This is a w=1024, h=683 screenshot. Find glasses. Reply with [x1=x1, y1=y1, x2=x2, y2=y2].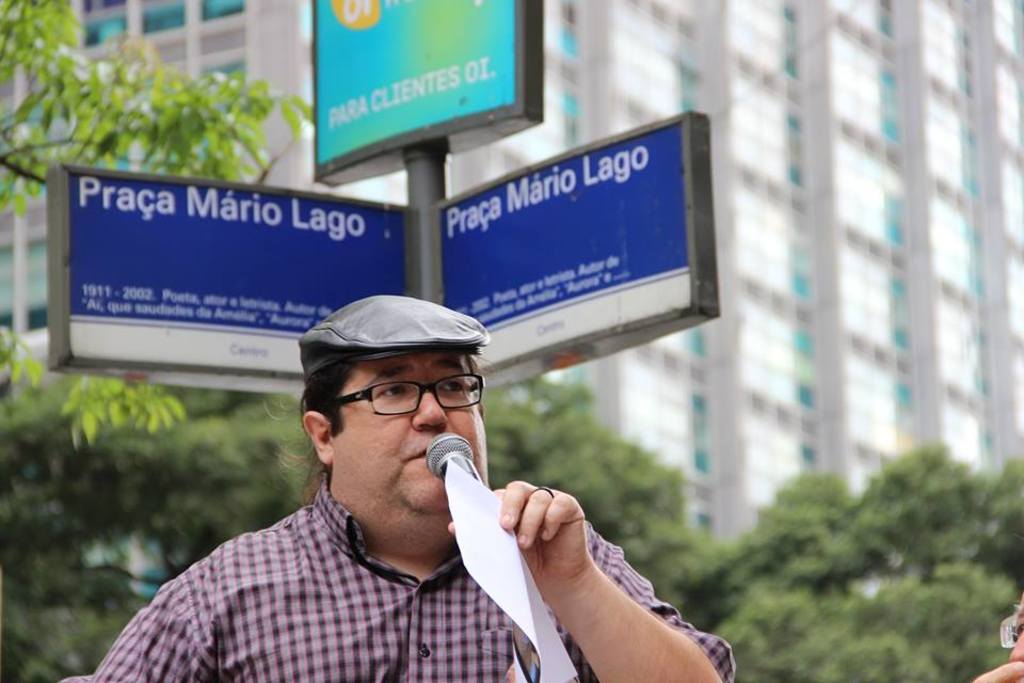
[x1=303, y1=388, x2=452, y2=440].
